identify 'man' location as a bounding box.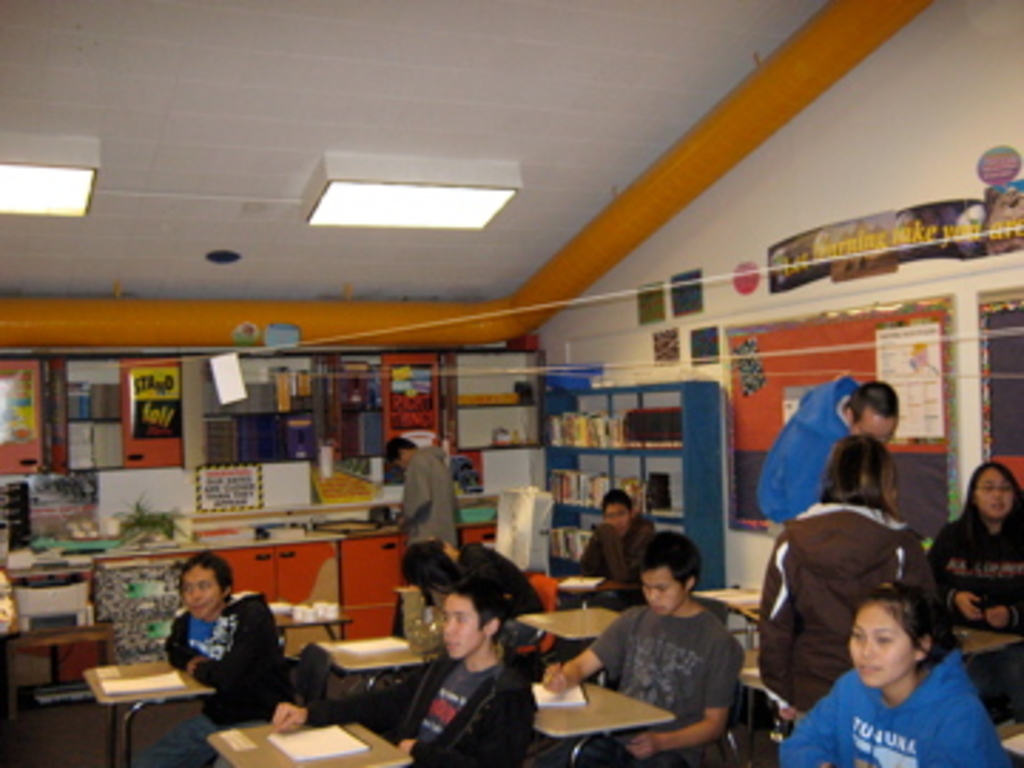
select_region(754, 370, 902, 521).
